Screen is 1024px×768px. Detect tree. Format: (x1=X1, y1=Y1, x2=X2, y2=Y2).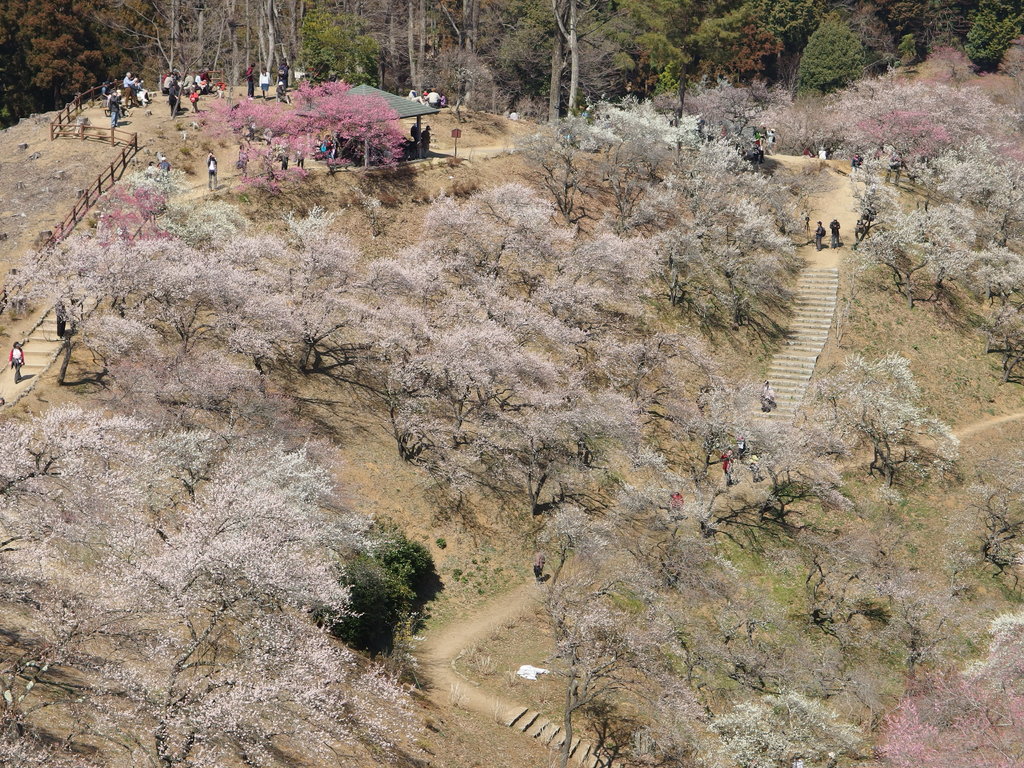
(x1=260, y1=0, x2=280, y2=87).
